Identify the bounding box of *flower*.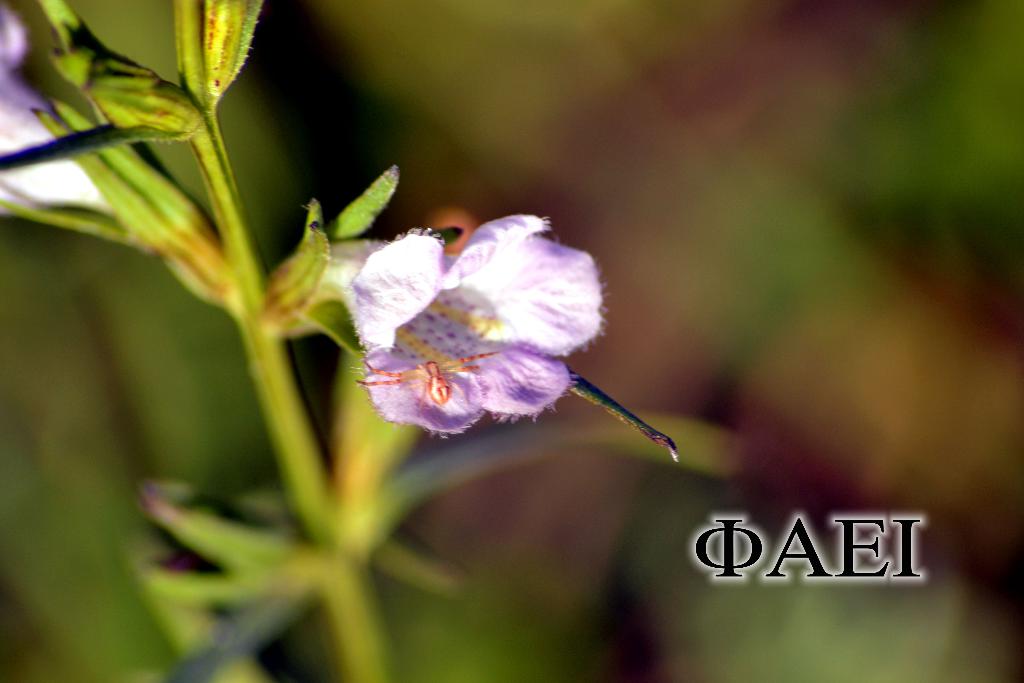
crop(0, 6, 110, 211).
